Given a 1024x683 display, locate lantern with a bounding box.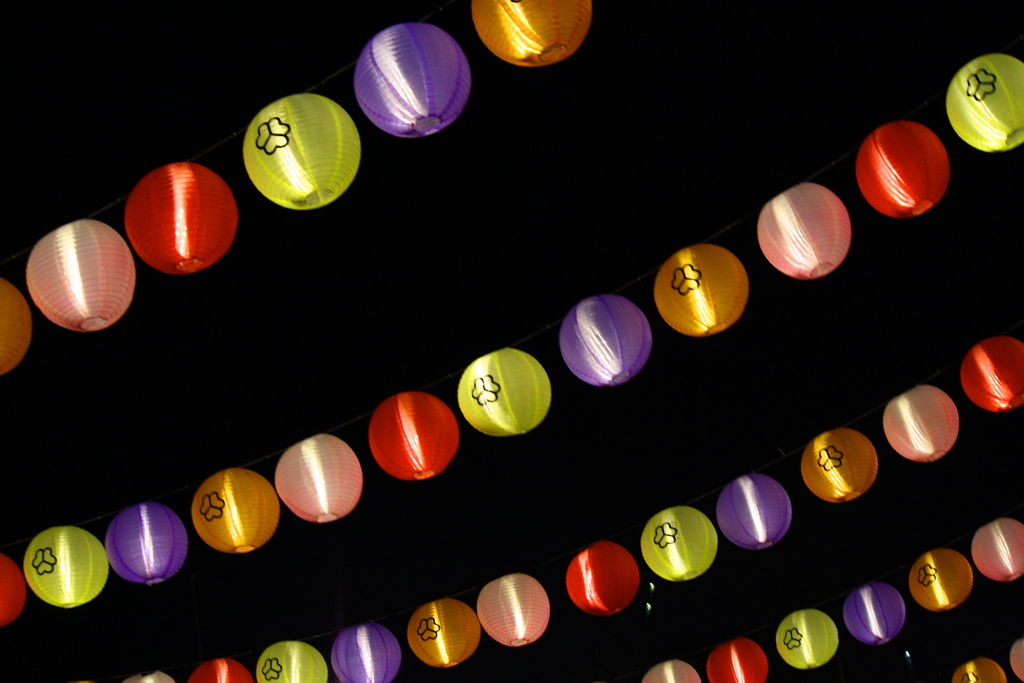
Located: detection(194, 467, 279, 550).
